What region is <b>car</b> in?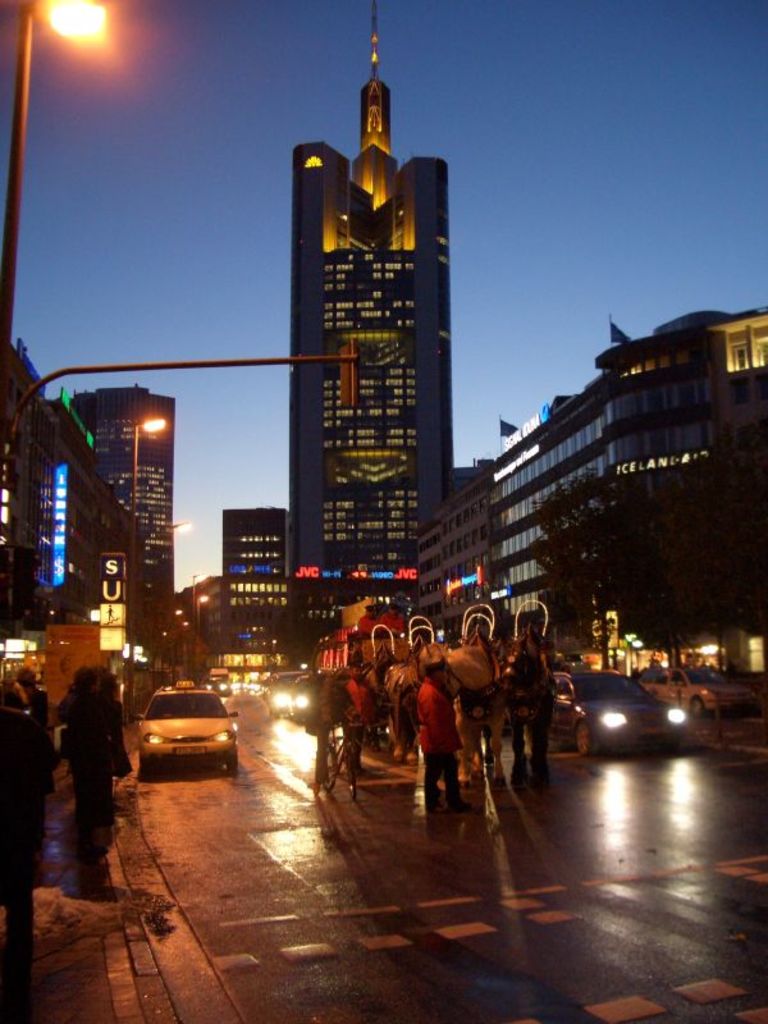
548 669 686 753.
